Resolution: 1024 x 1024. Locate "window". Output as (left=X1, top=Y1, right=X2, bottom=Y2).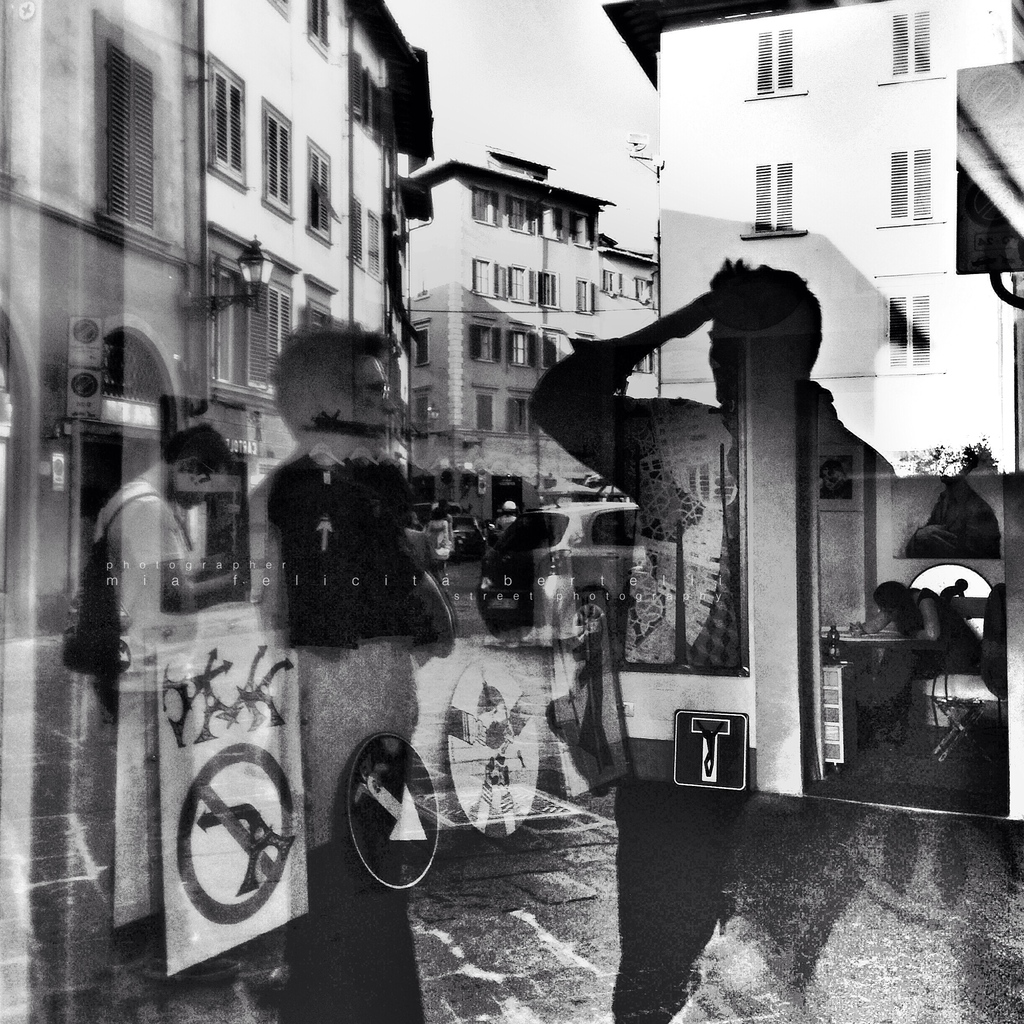
(left=748, top=25, right=795, bottom=88).
